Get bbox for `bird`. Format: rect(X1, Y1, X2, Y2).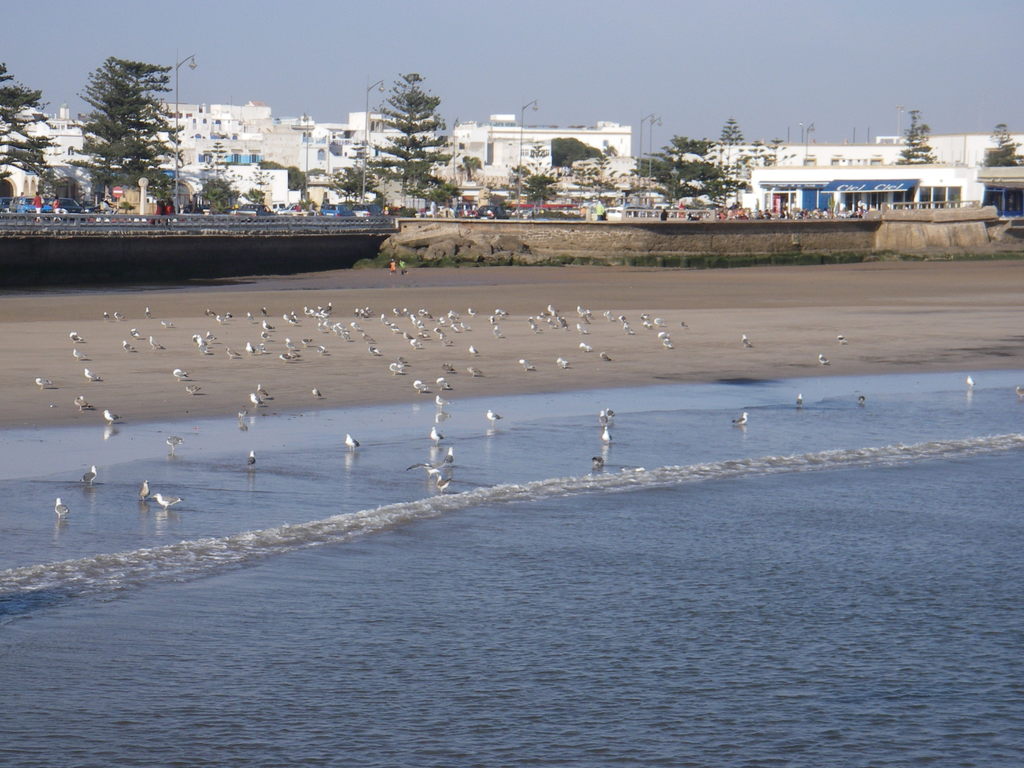
rect(291, 316, 299, 325).
